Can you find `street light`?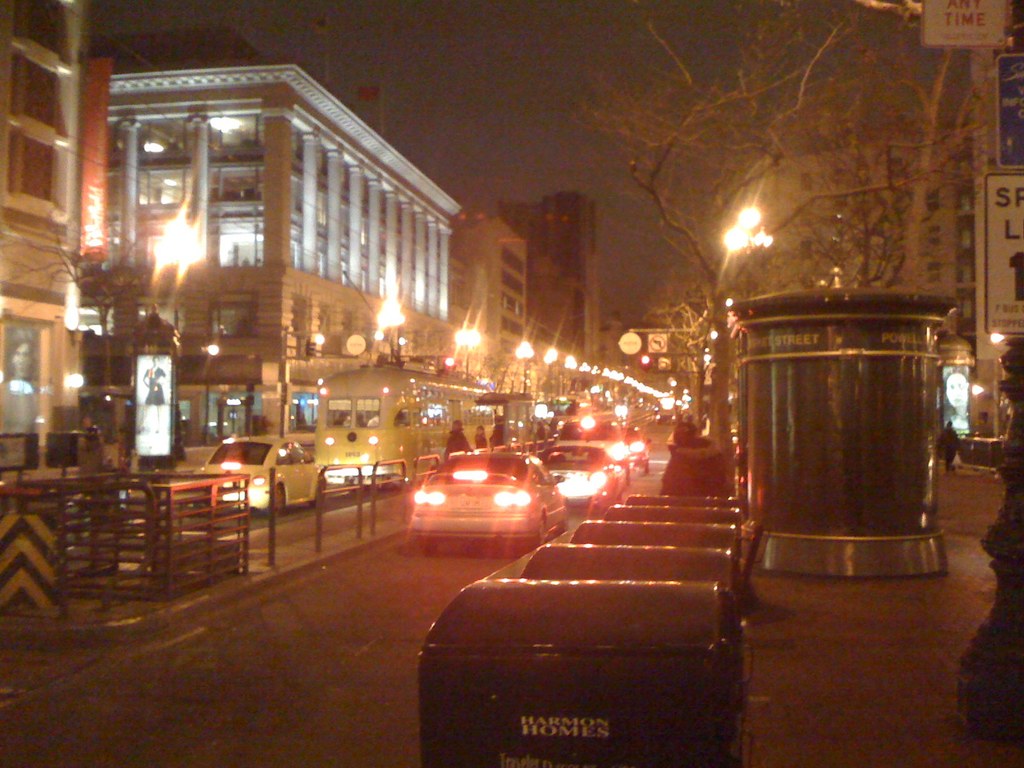
Yes, bounding box: rect(562, 351, 578, 398).
